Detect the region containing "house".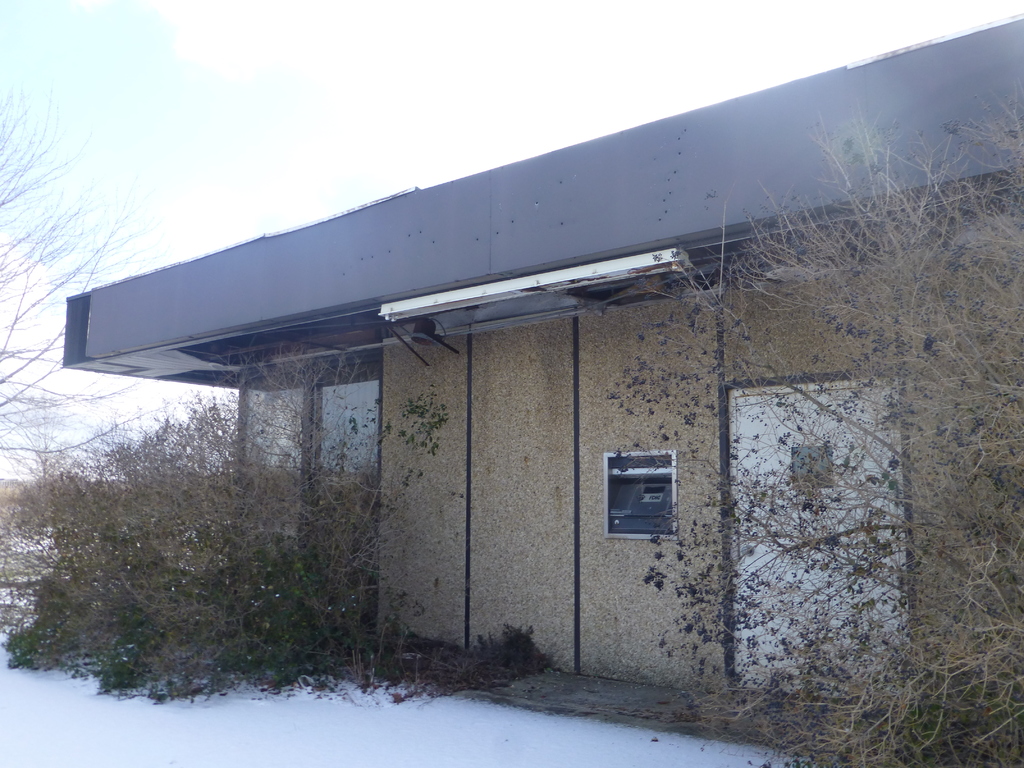
(55, 4, 1023, 716).
